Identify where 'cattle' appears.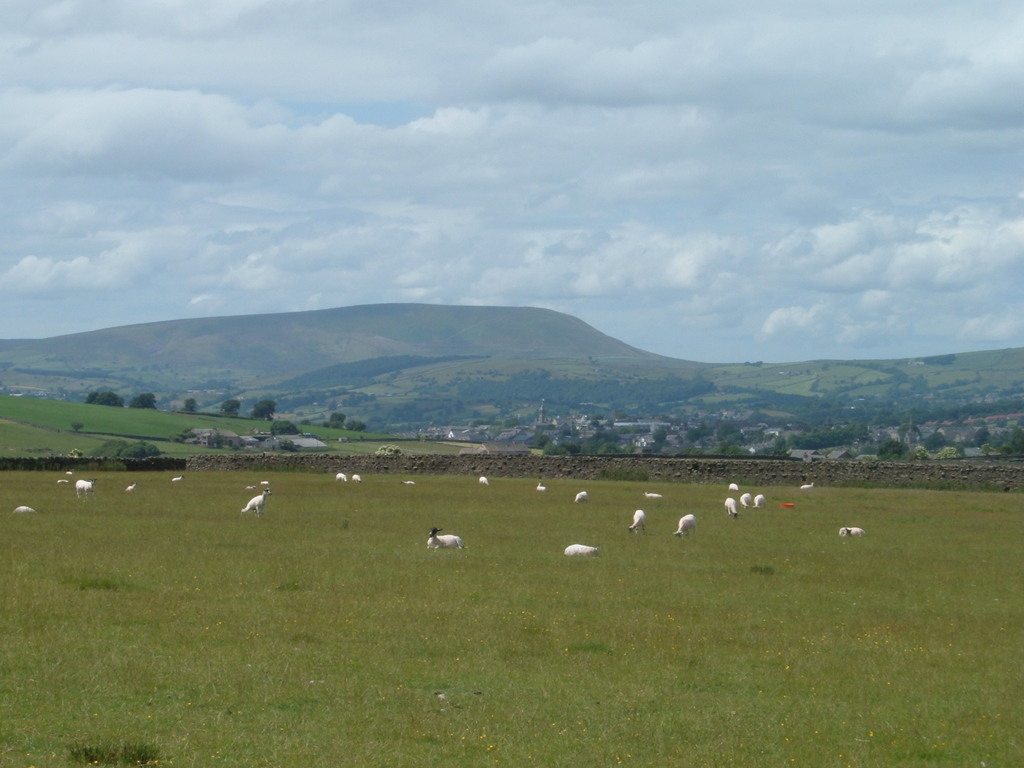
Appears at <box>730,483,737,490</box>.
